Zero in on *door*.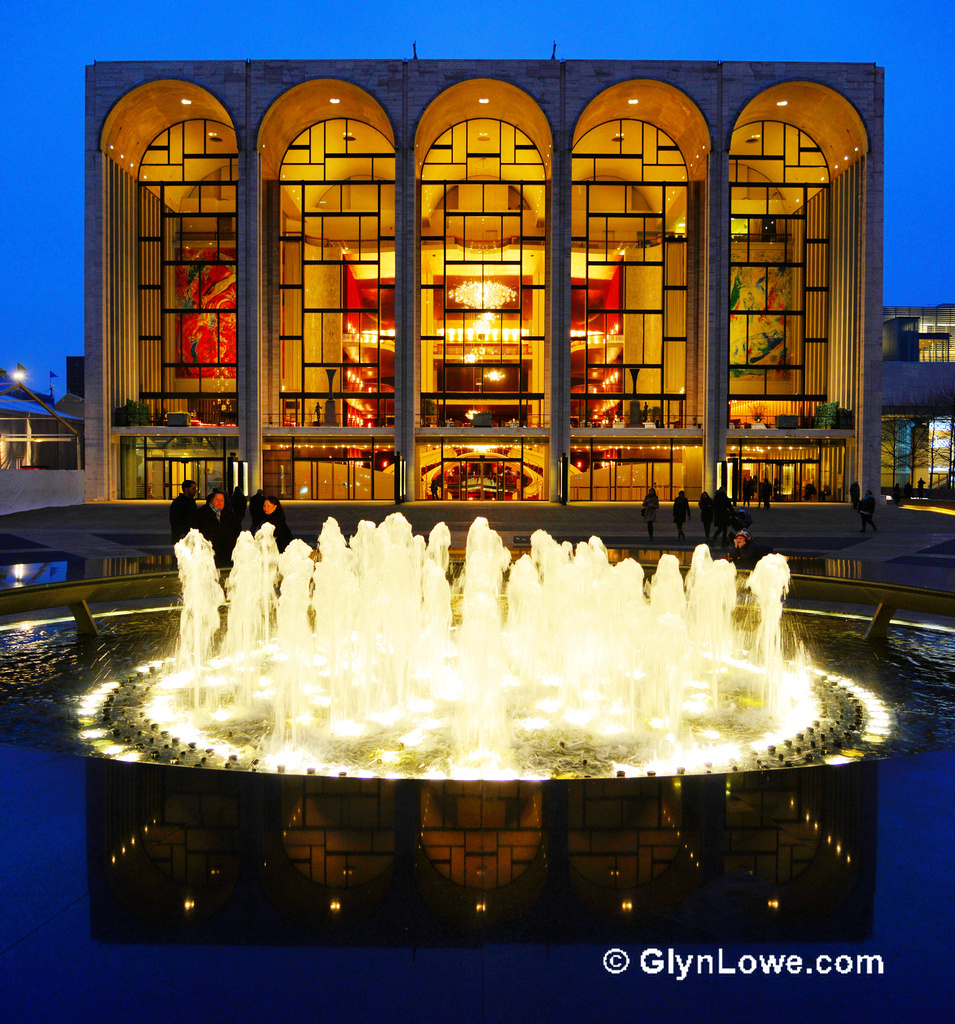
Zeroed in: select_region(729, 461, 822, 498).
